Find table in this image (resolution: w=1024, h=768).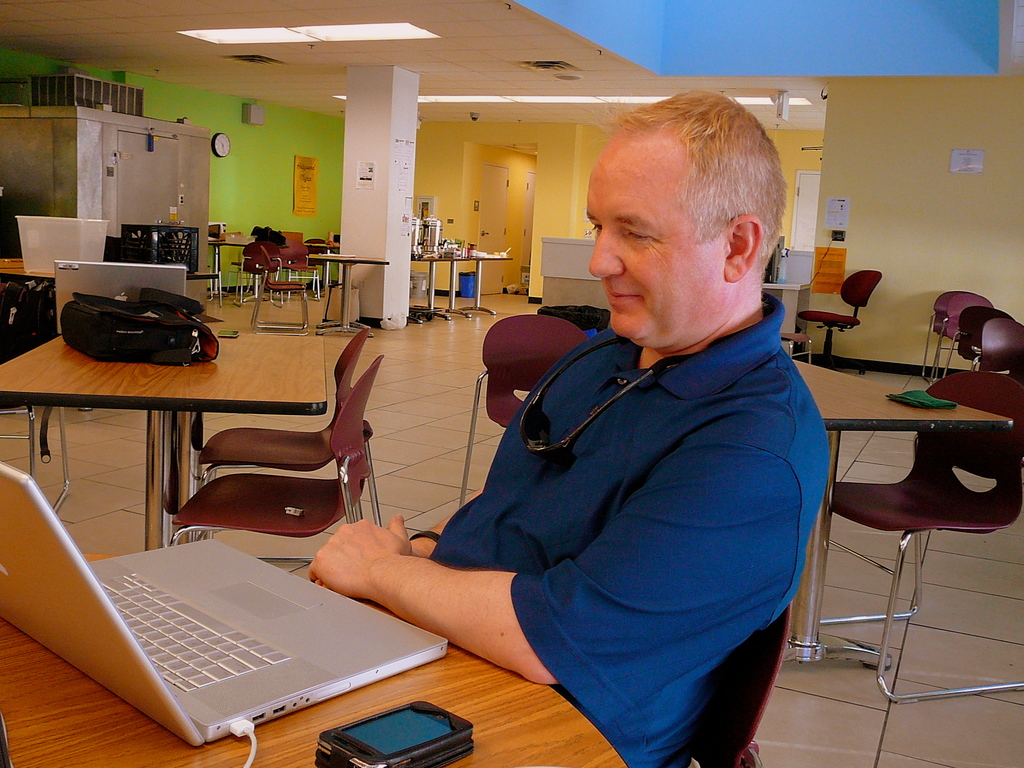
select_region(410, 256, 444, 318).
